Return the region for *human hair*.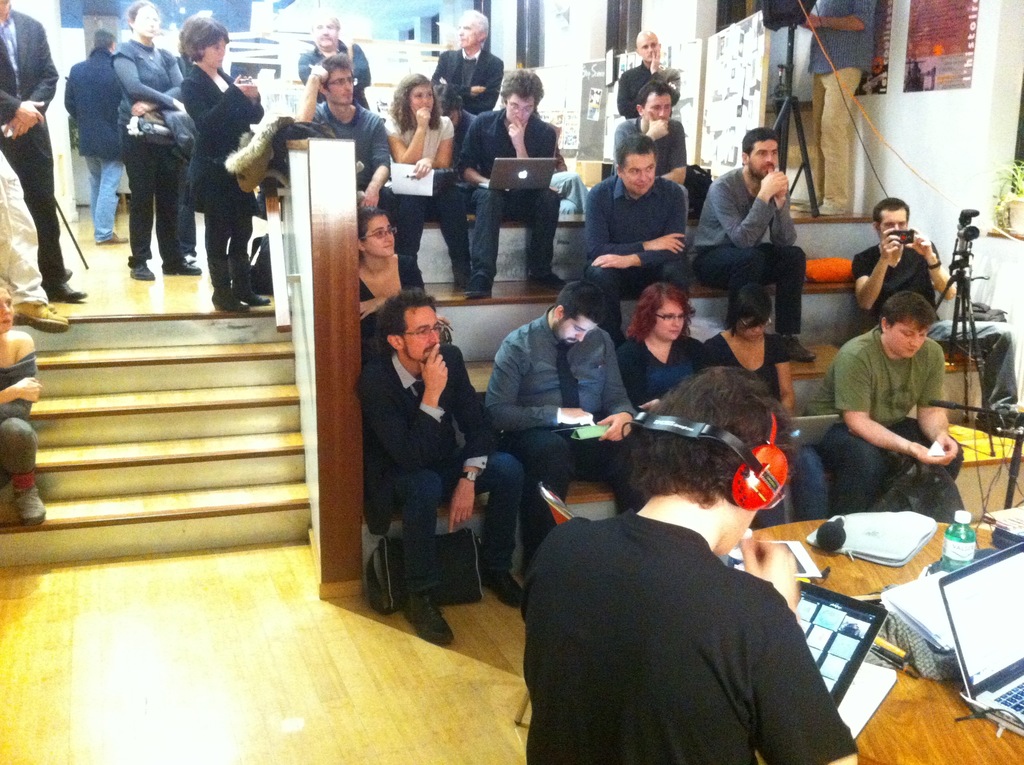
(387, 72, 443, 127).
